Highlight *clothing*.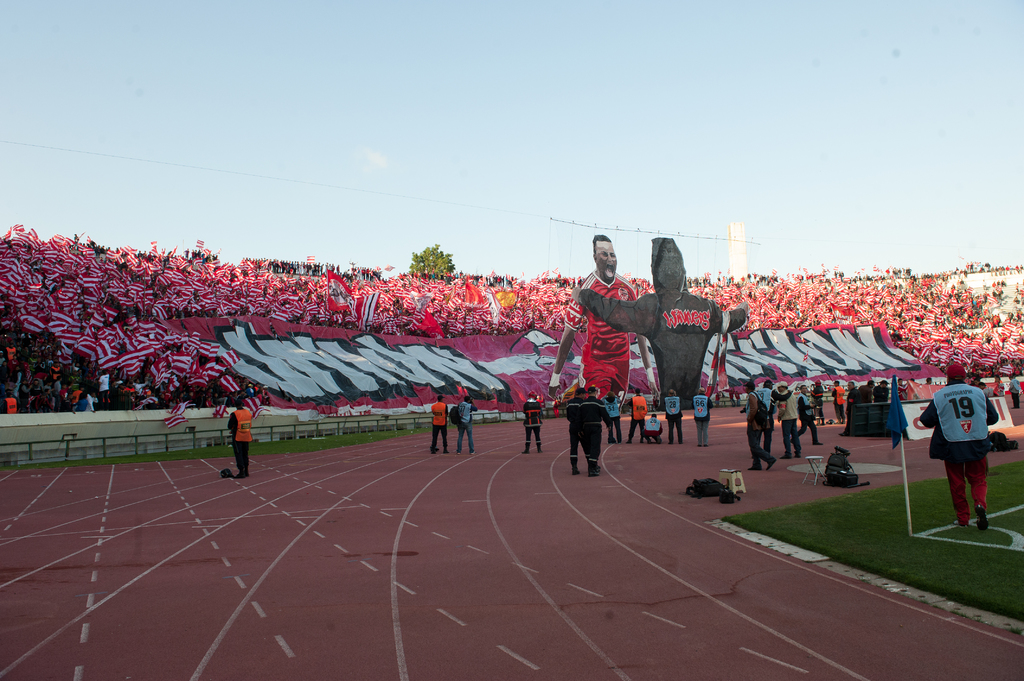
Highlighted region: detection(758, 385, 772, 459).
